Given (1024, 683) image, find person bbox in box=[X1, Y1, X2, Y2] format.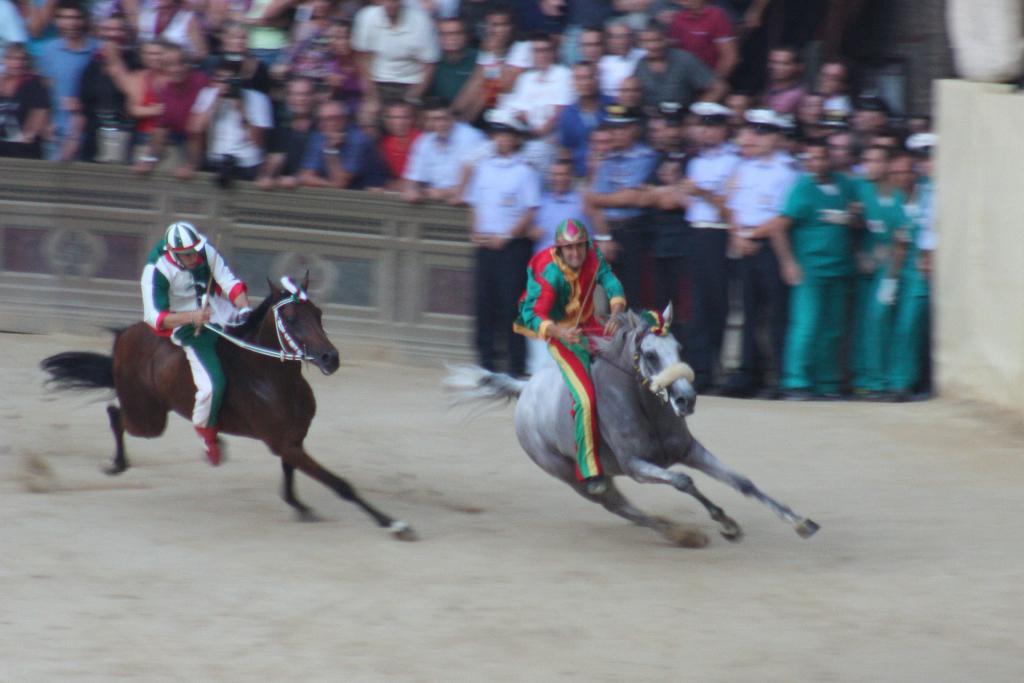
box=[653, 103, 688, 298].
